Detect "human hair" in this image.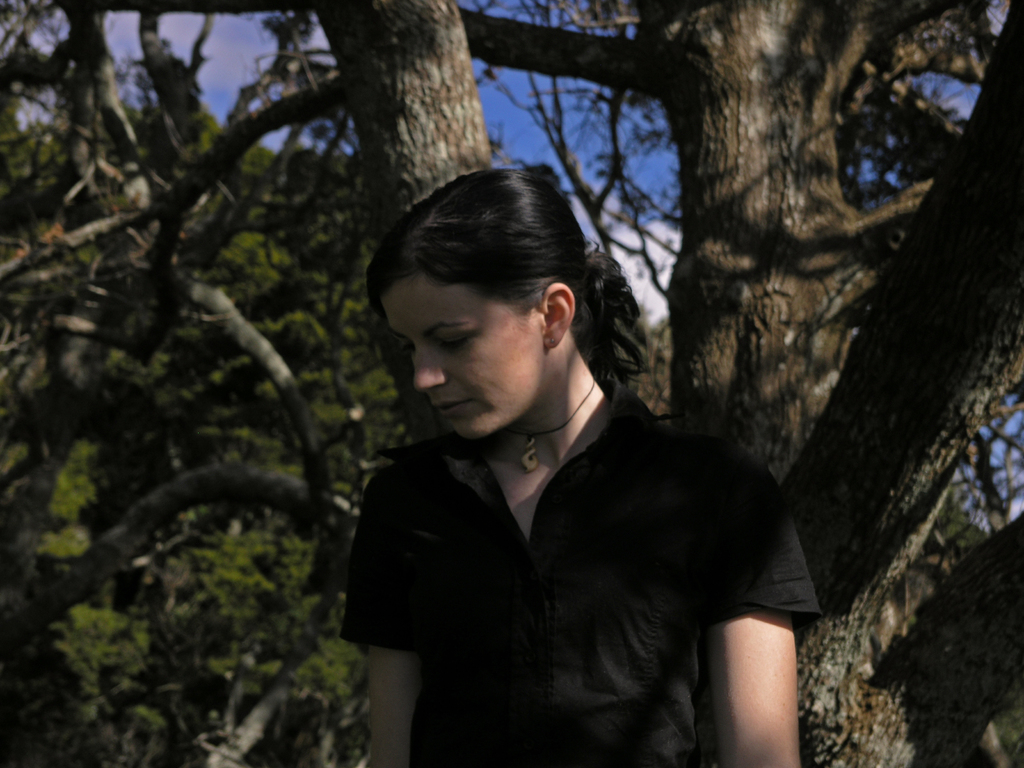
Detection: l=368, t=172, r=609, b=430.
